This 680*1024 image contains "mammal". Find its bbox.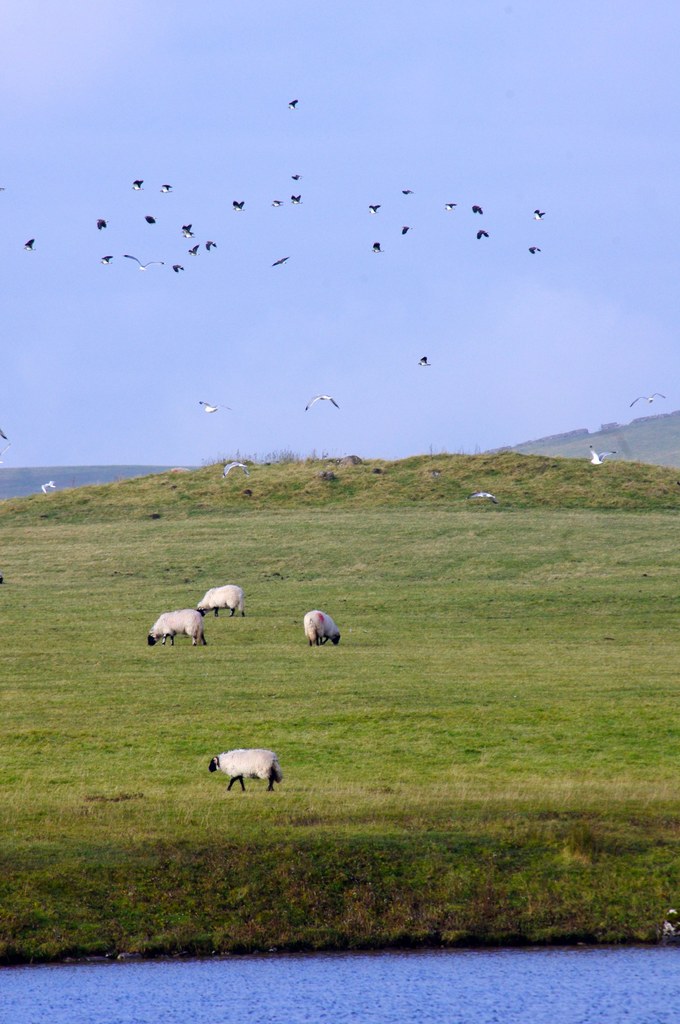
(x1=302, y1=607, x2=342, y2=646).
